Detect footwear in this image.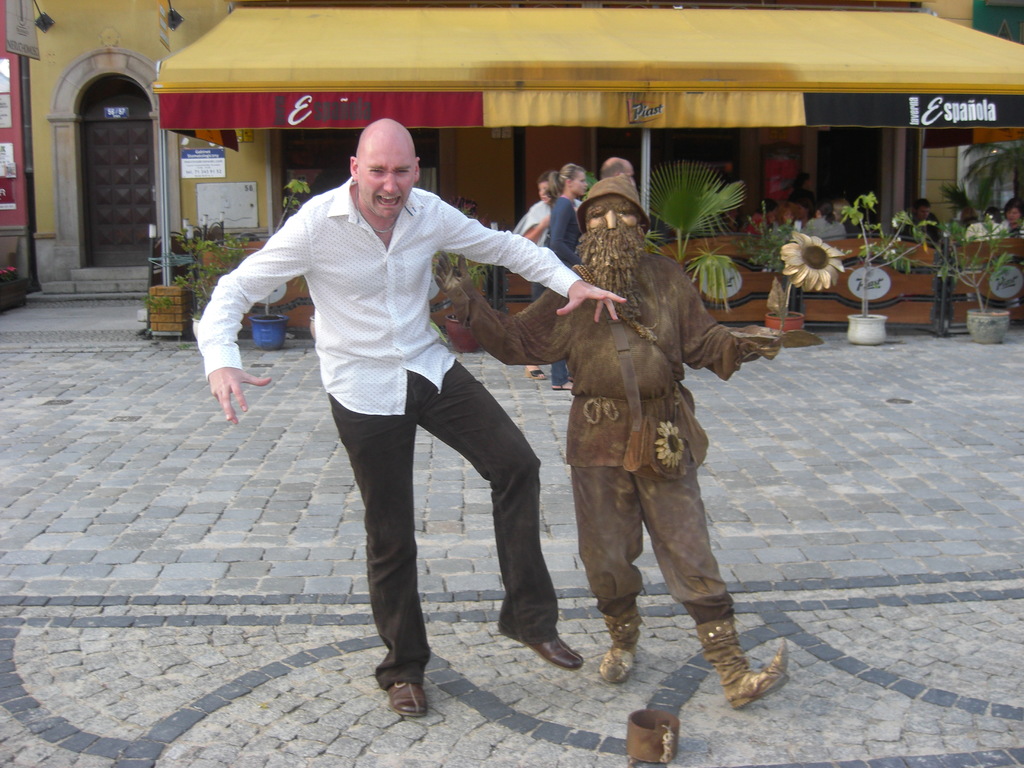
Detection: [529, 369, 548, 381].
